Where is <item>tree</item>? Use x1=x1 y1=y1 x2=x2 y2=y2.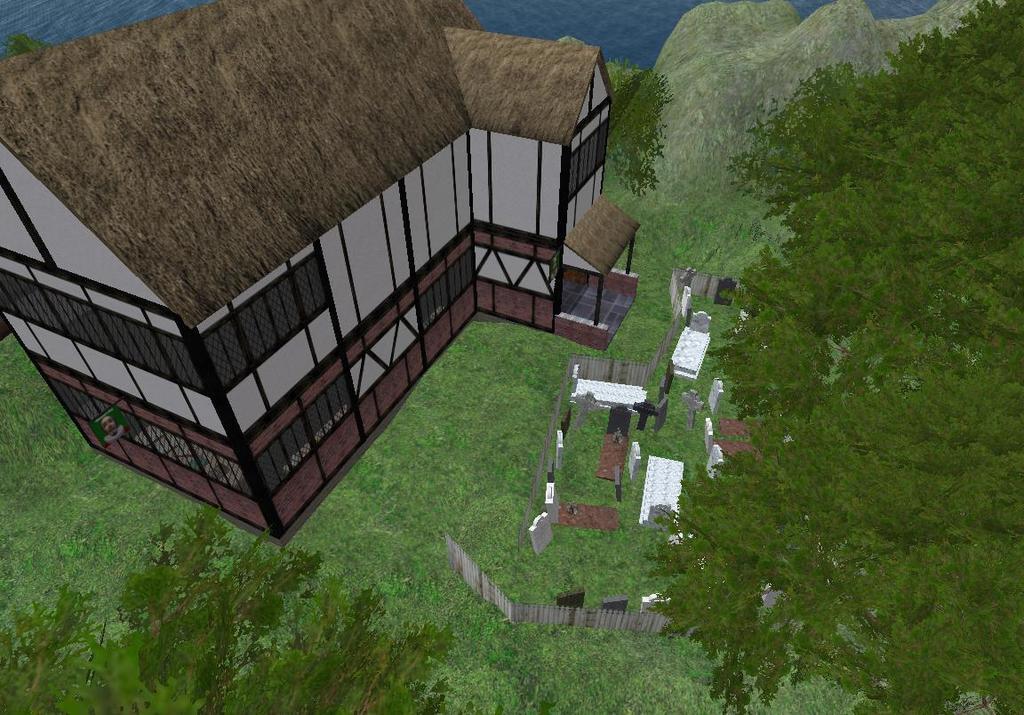
x1=0 y1=513 x2=464 y2=714.
